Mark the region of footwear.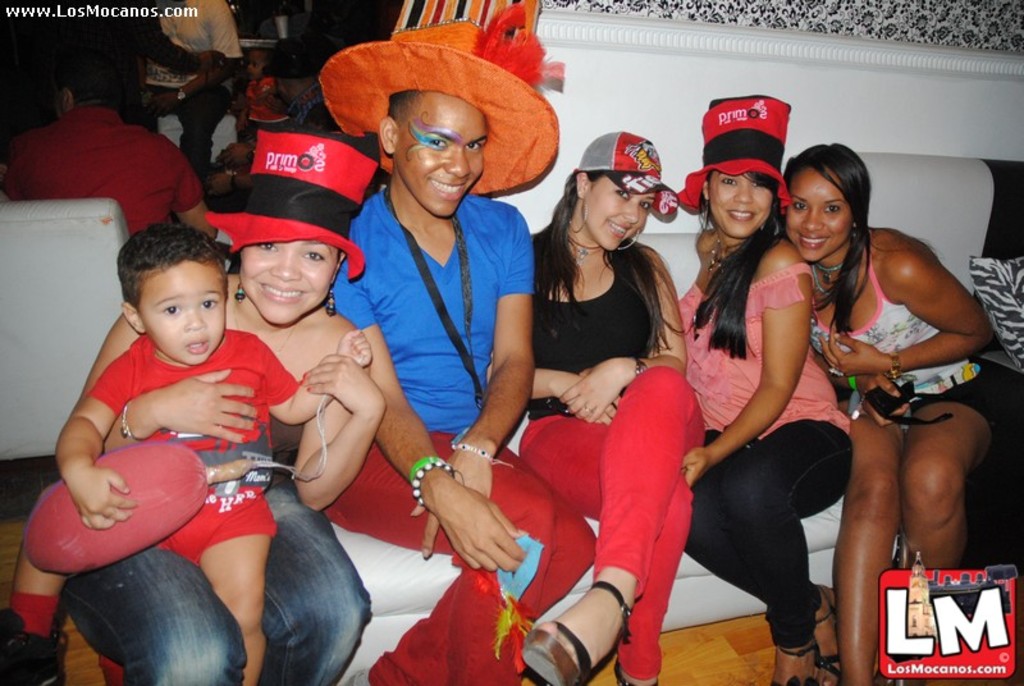
Region: 531,598,626,673.
